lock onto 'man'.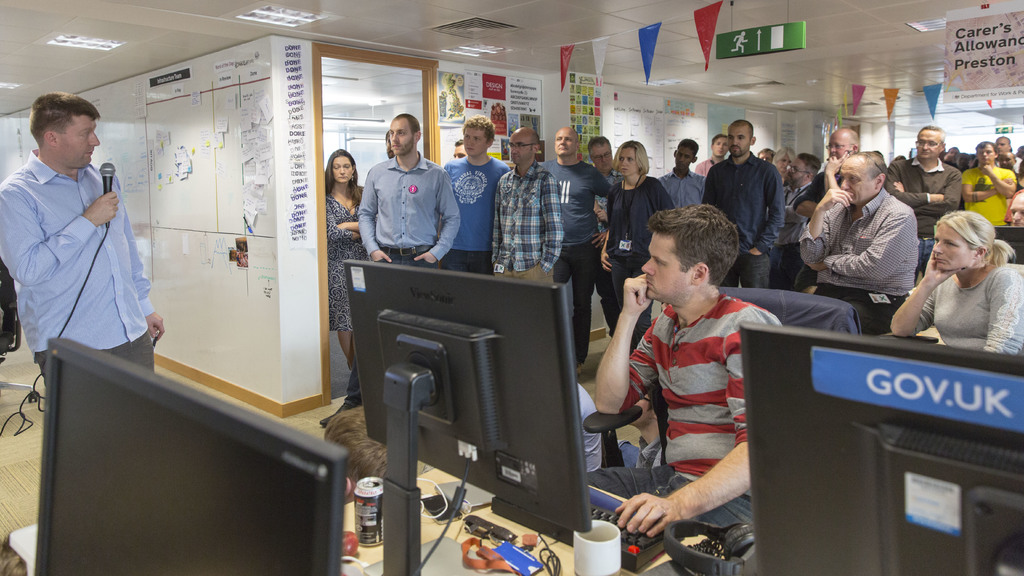
Locked: crop(360, 112, 460, 265).
